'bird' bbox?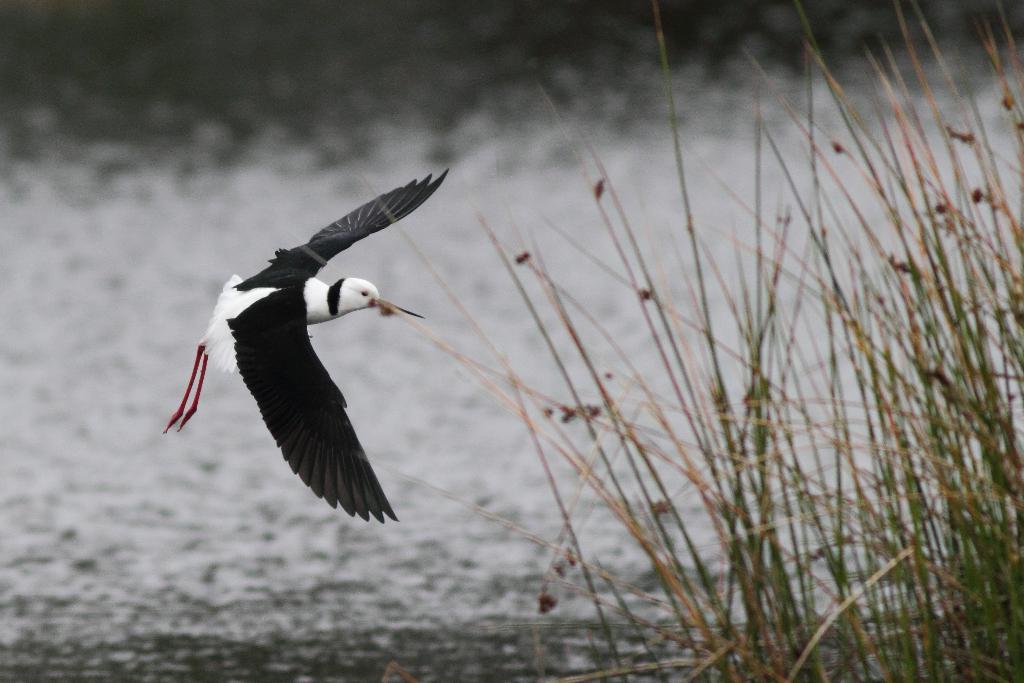
<bbox>163, 183, 434, 536</bbox>
